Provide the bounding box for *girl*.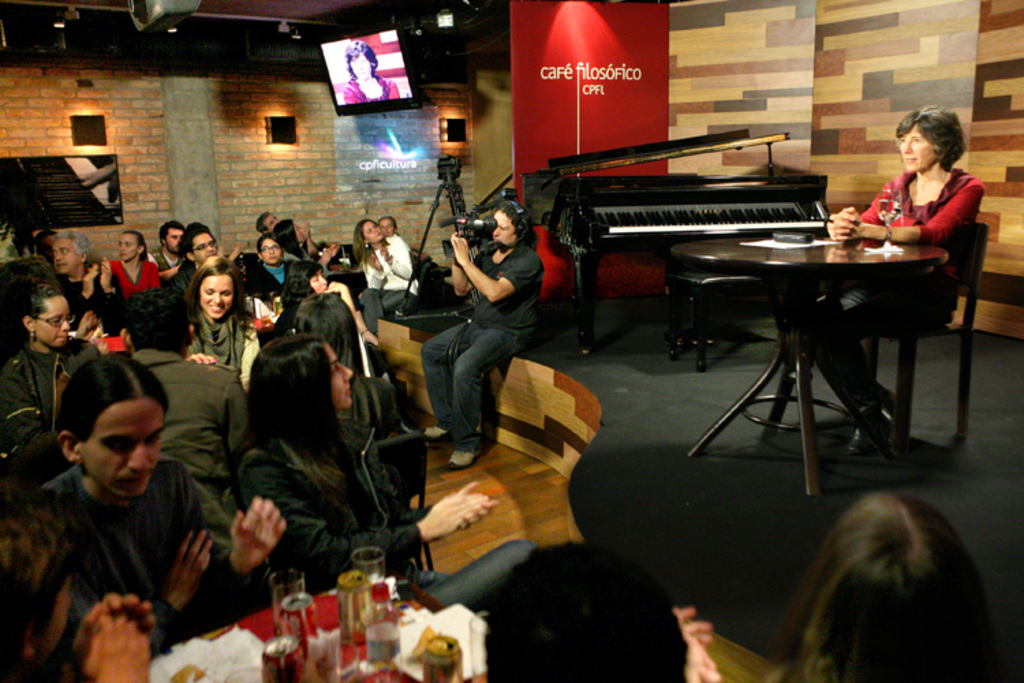
[left=100, top=231, right=165, bottom=291].
